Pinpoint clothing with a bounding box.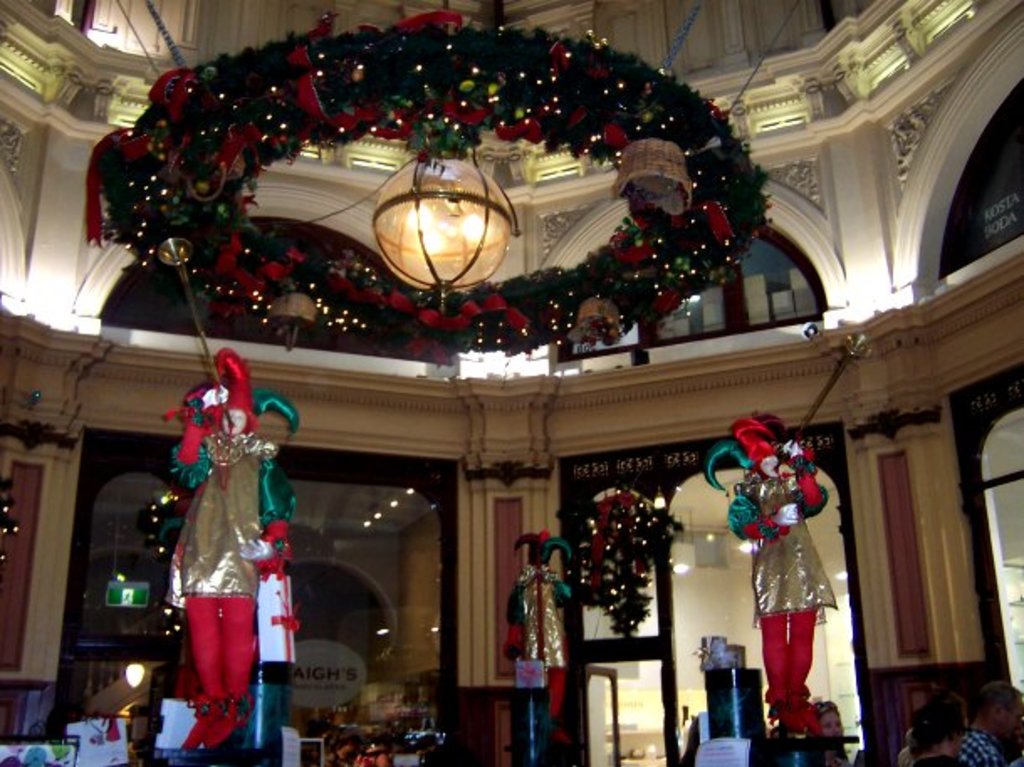
(915, 742, 967, 765).
